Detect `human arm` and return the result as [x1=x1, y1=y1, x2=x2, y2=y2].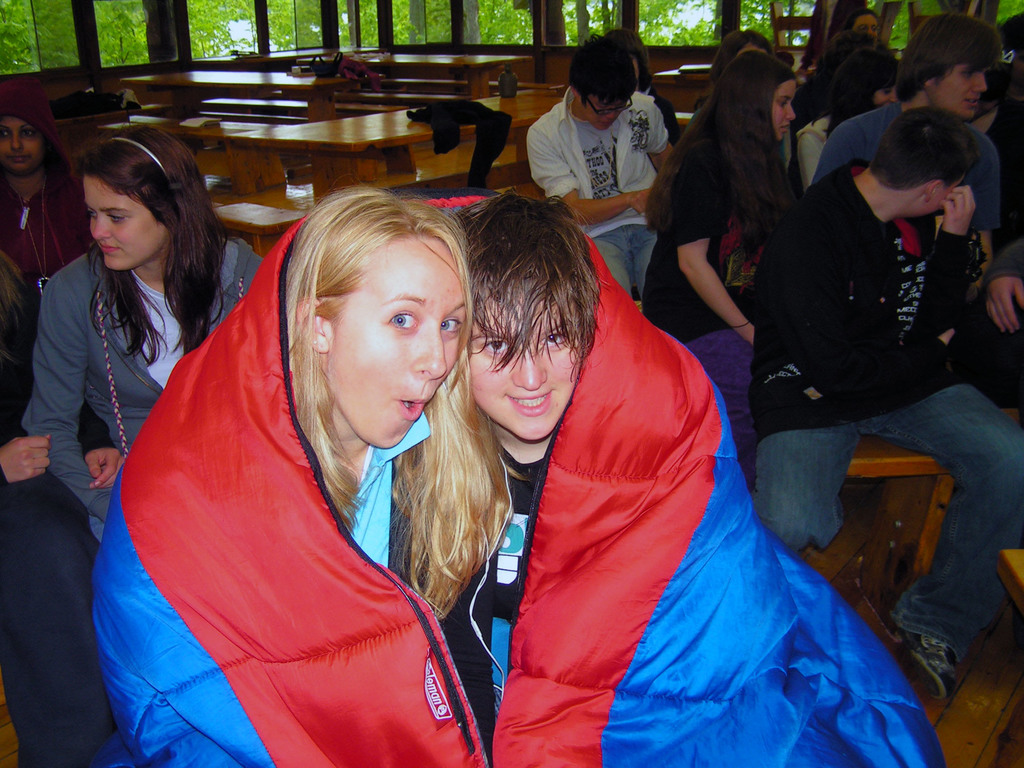
[x1=684, y1=232, x2=766, y2=333].
